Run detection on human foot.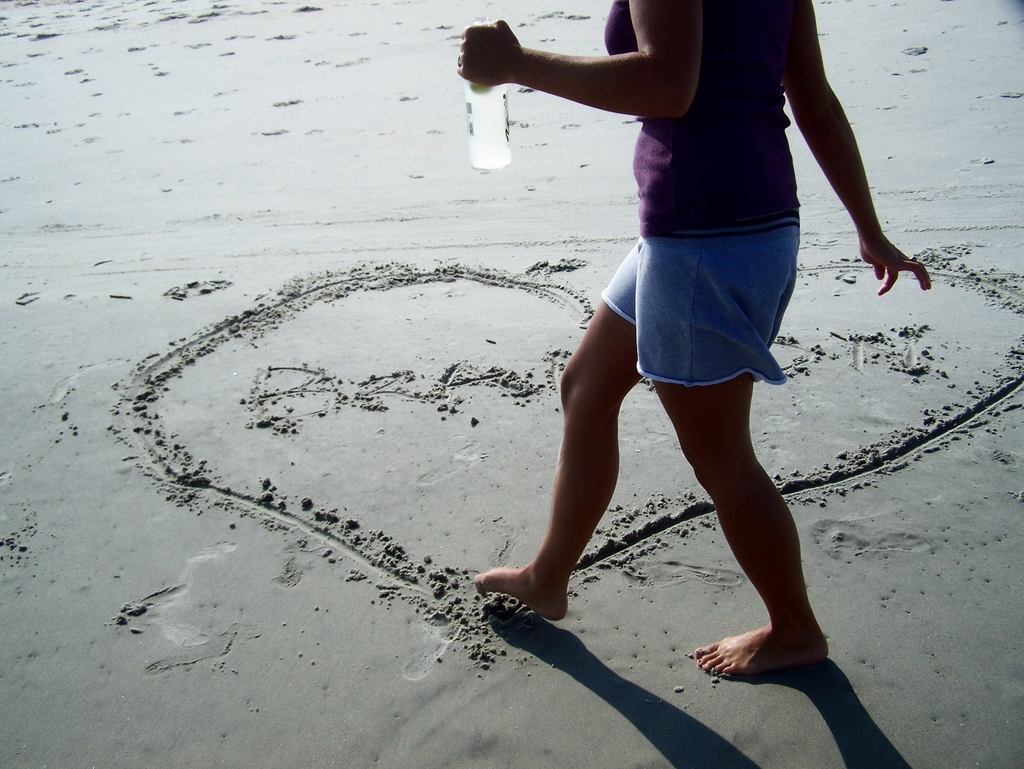
Result: [691,605,826,674].
